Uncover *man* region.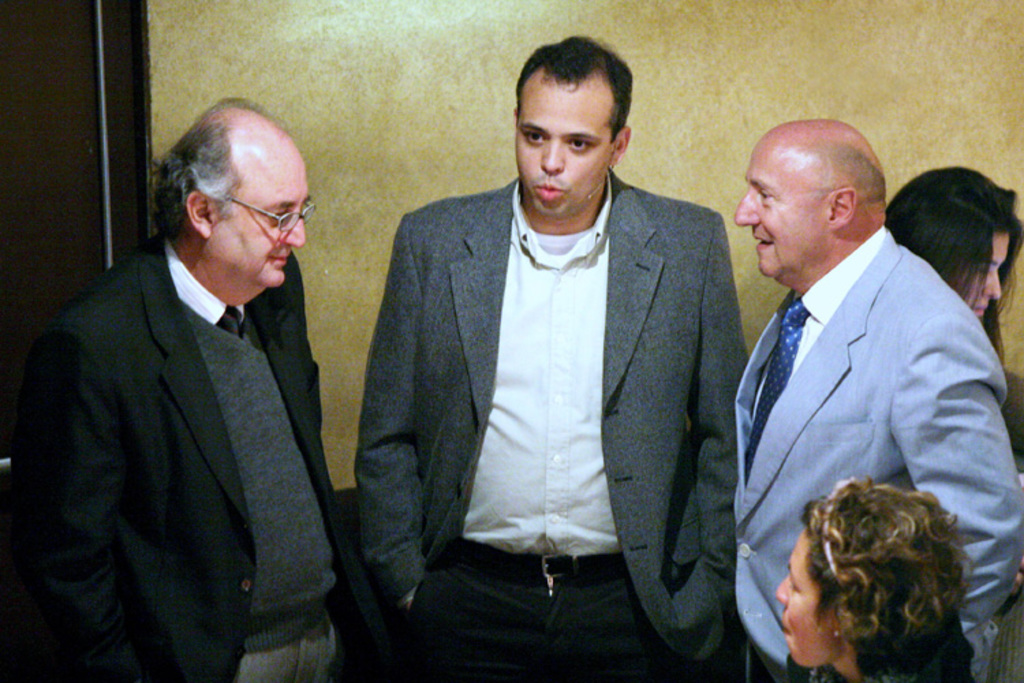
Uncovered: bbox(352, 34, 755, 682).
